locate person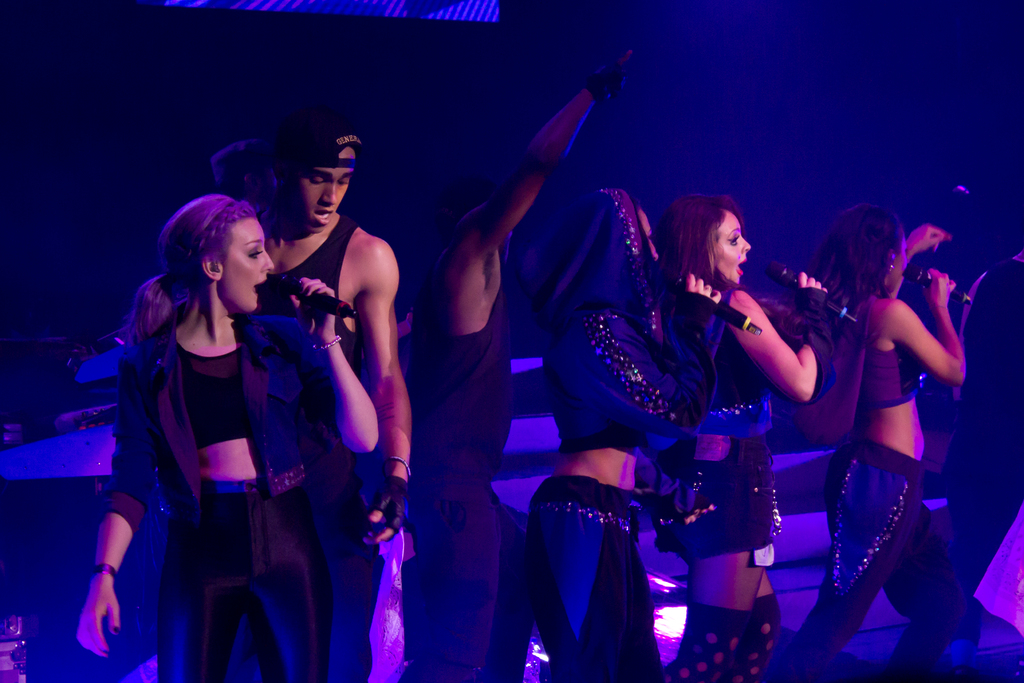
select_region(77, 192, 379, 682)
